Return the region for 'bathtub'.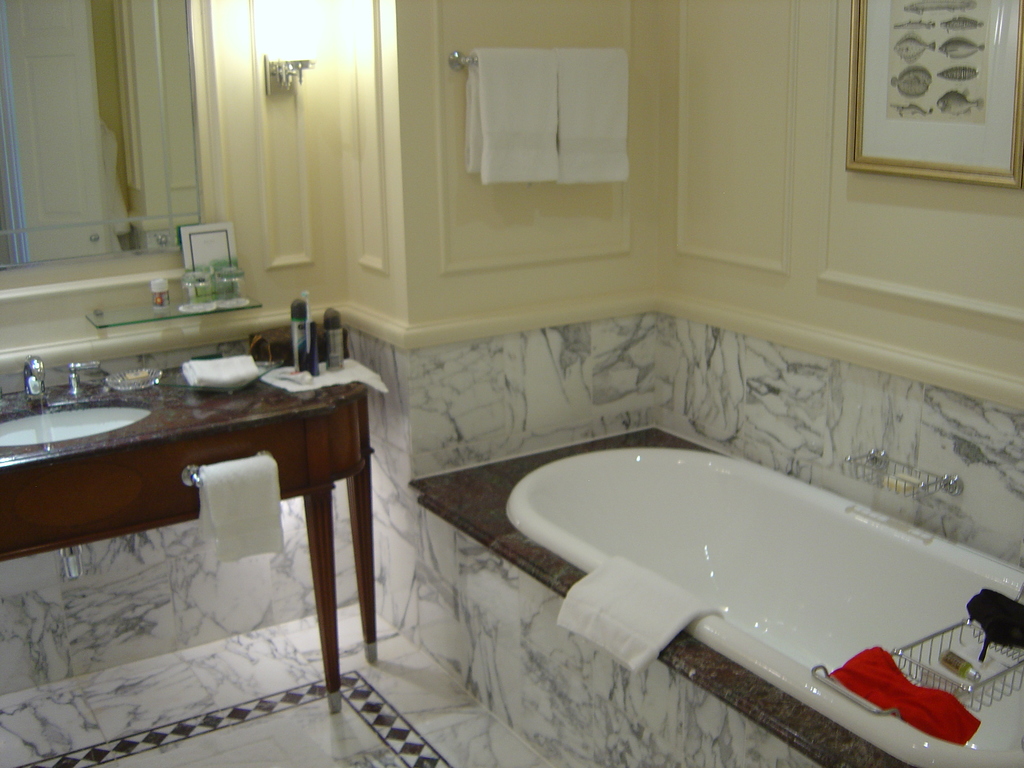
detection(508, 449, 1023, 767).
